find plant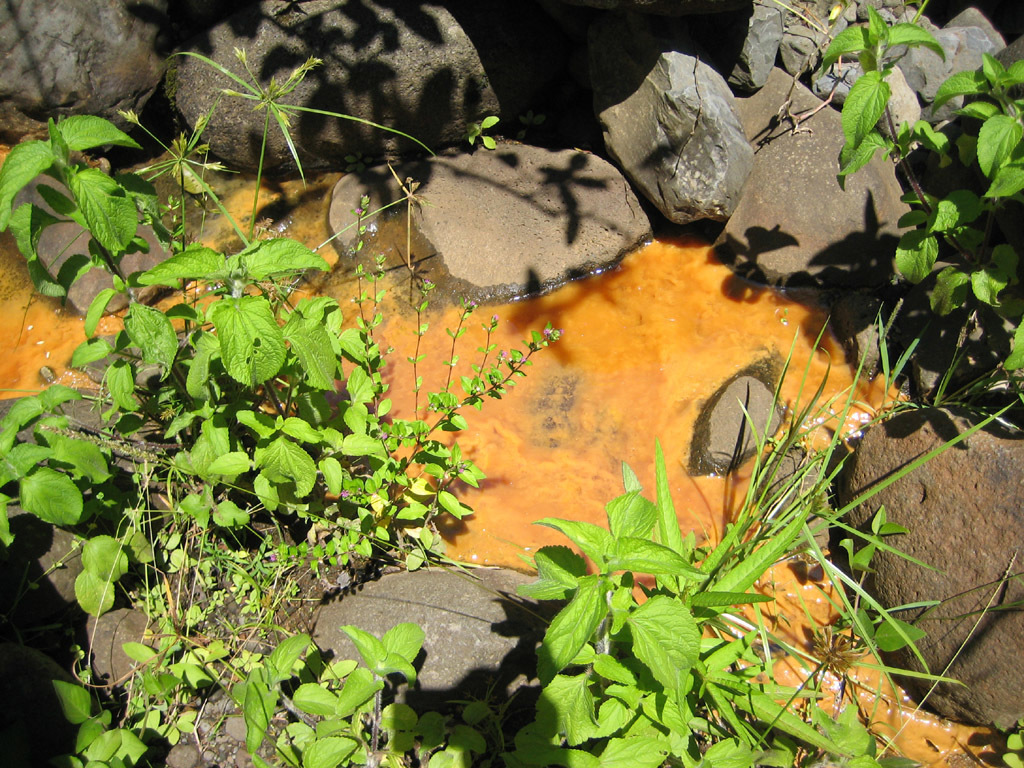
Rect(463, 114, 495, 148)
